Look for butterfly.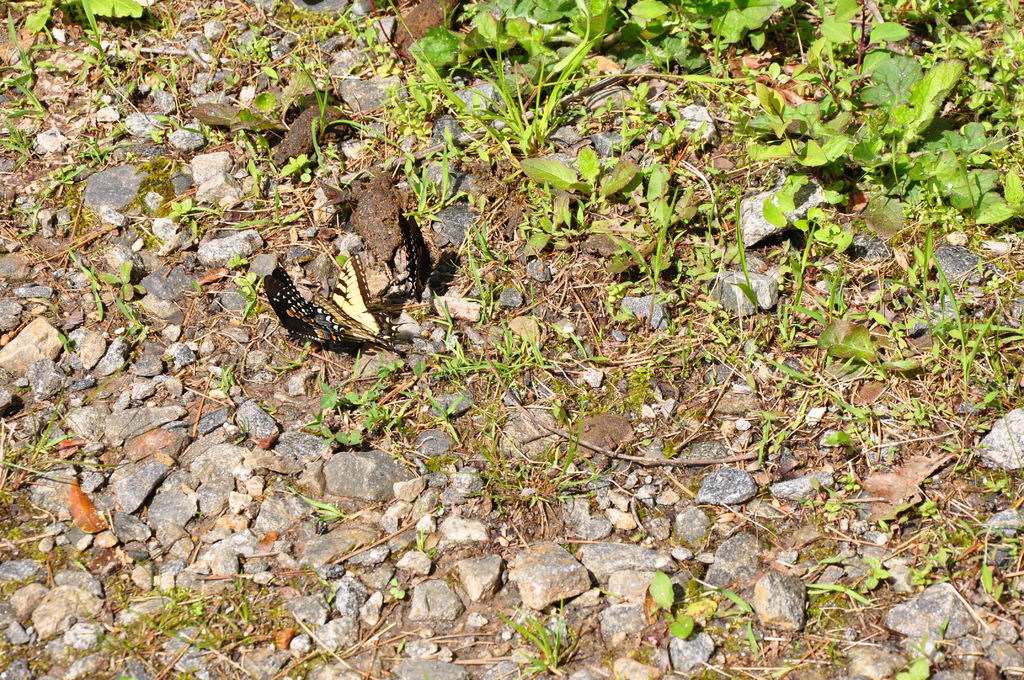
Found: {"x1": 308, "y1": 255, "x2": 388, "y2": 347}.
